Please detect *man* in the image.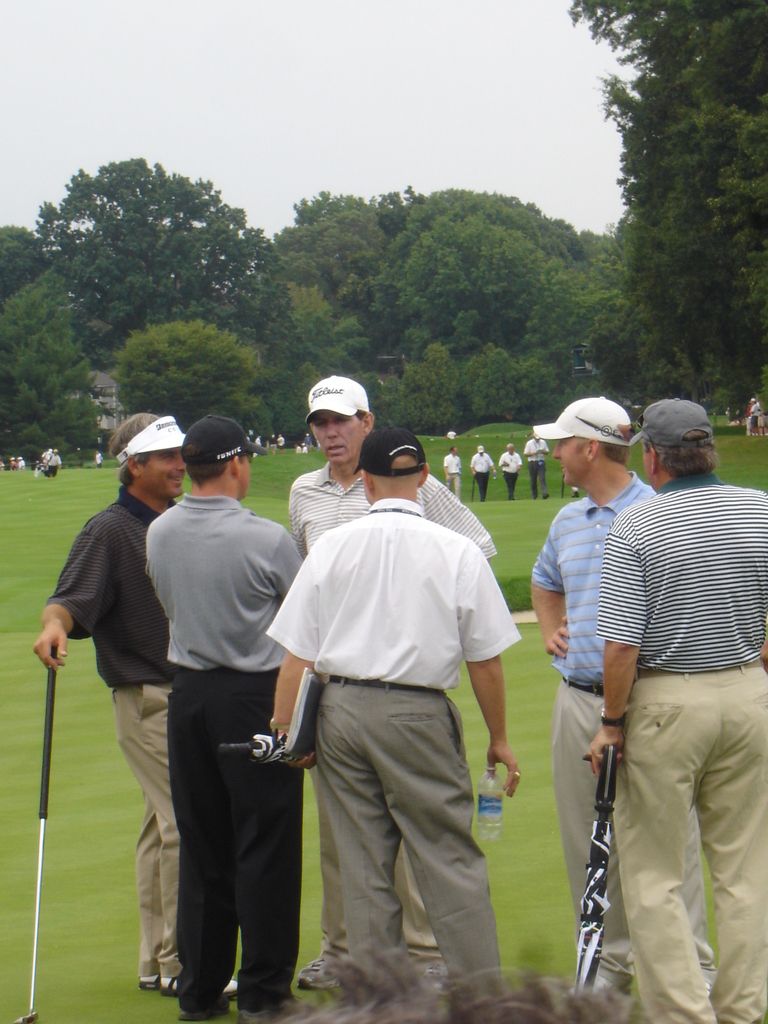
<box>34,414,248,993</box>.
